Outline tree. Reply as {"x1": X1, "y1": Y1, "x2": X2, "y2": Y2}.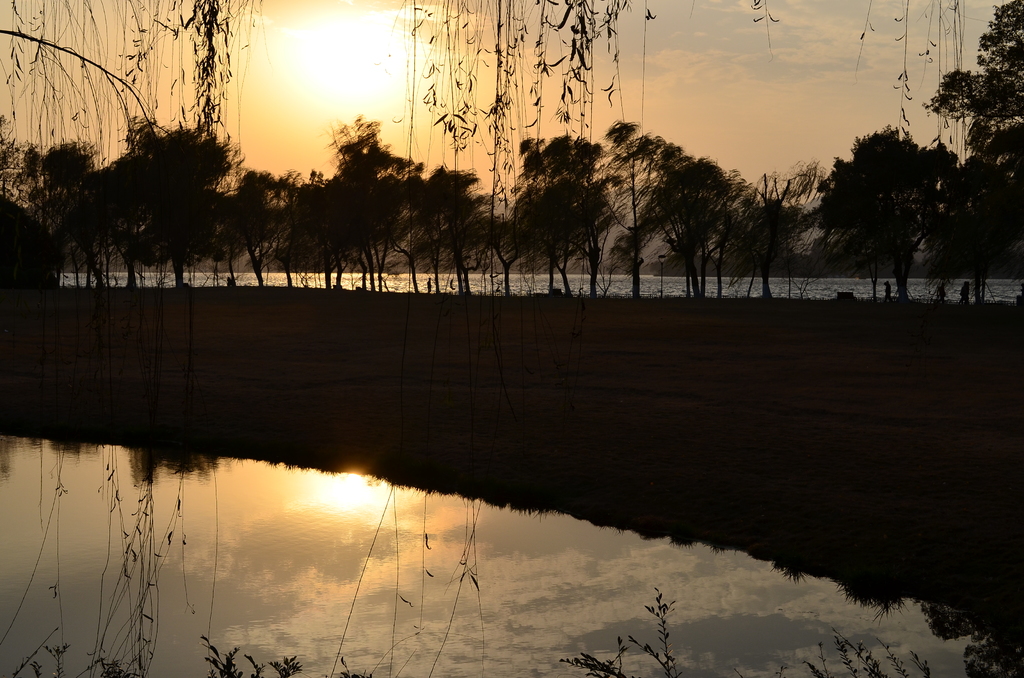
{"x1": 0, "y1": 130, "x2": 72, "y2": 314}.
